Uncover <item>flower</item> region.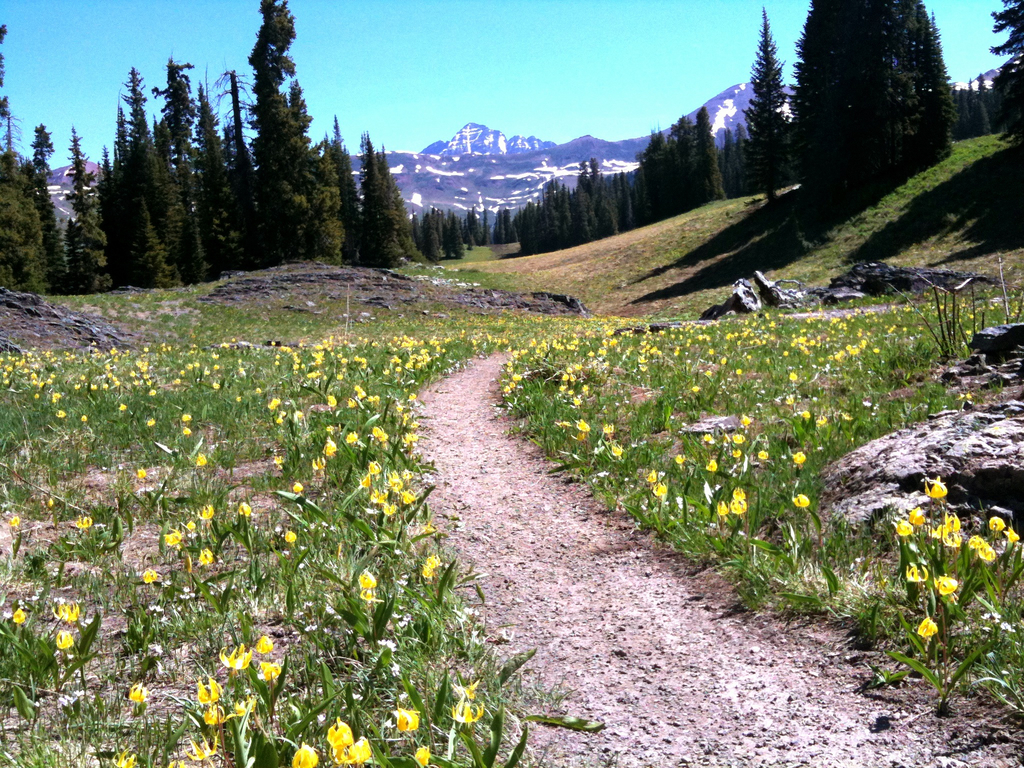
Uncovered: box(190, 451, 206, 466).
